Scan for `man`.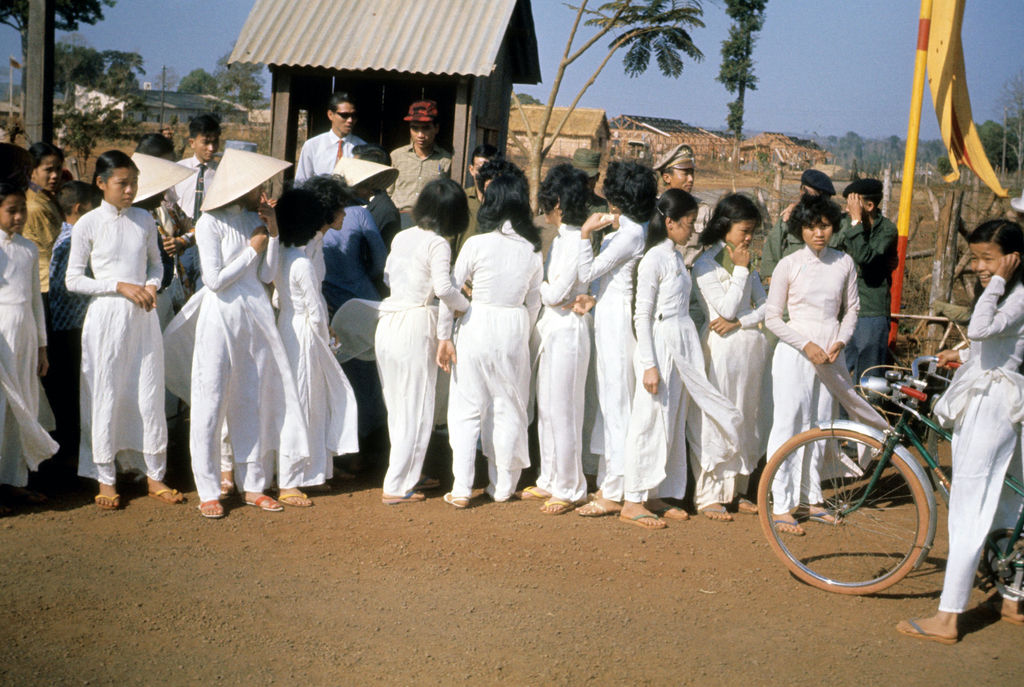
Scan result: (388,96,454,236).
